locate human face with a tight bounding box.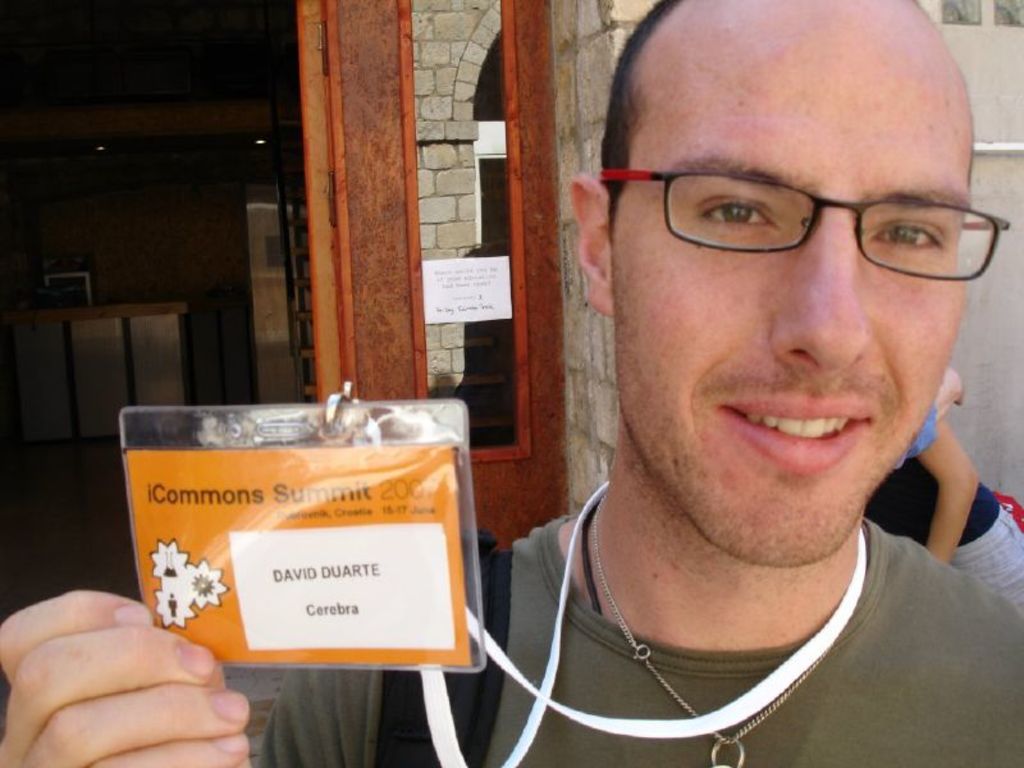
(609, 41, 977, 566).
